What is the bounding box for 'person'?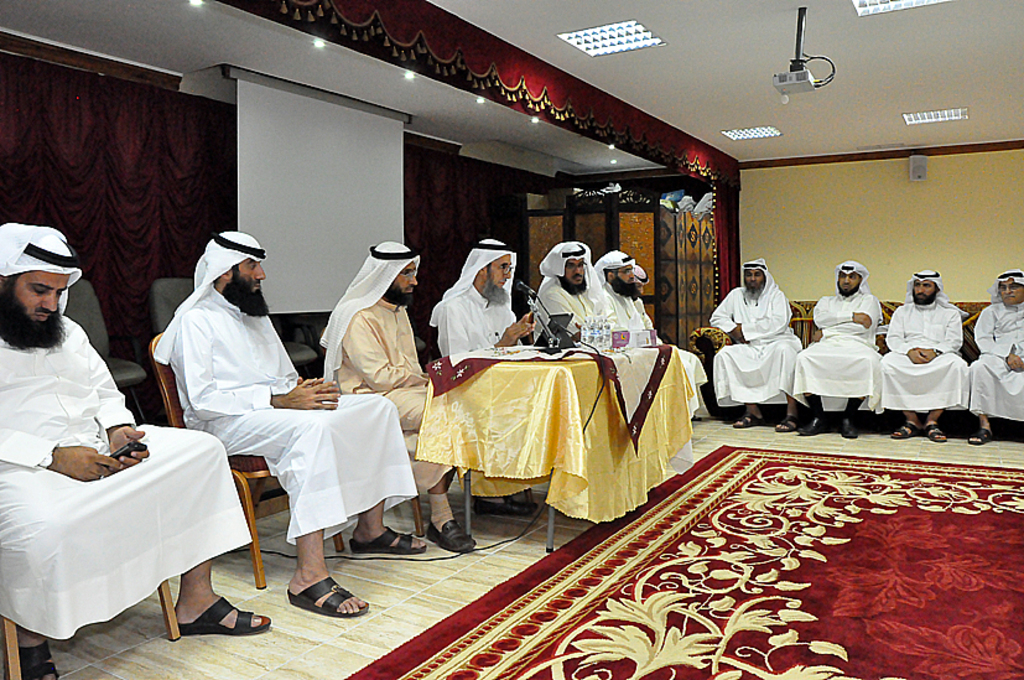
bbox=[792, 261, 882, 436].
